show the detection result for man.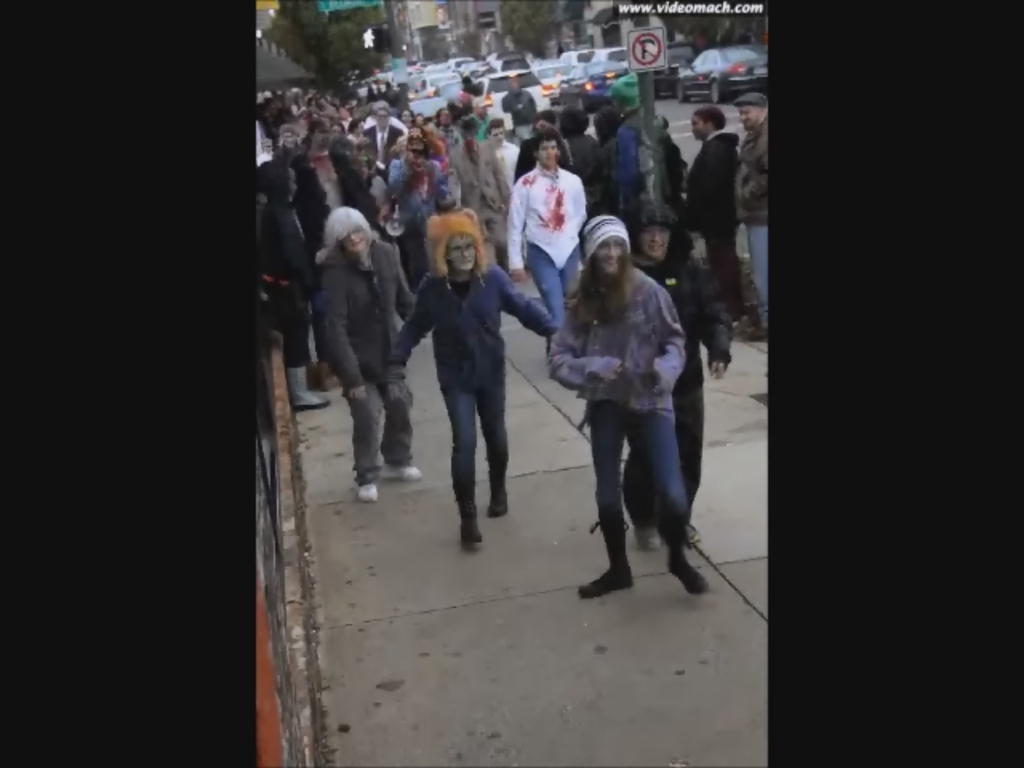
[632,192,734,555].
